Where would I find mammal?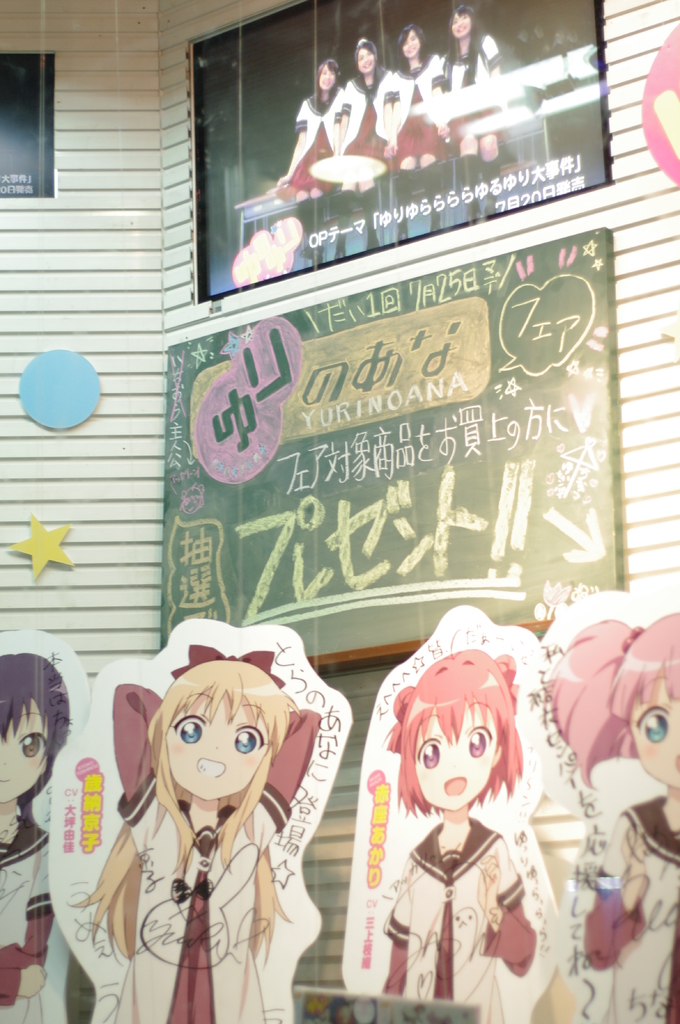
At region(0, 646, 76, 1023).
